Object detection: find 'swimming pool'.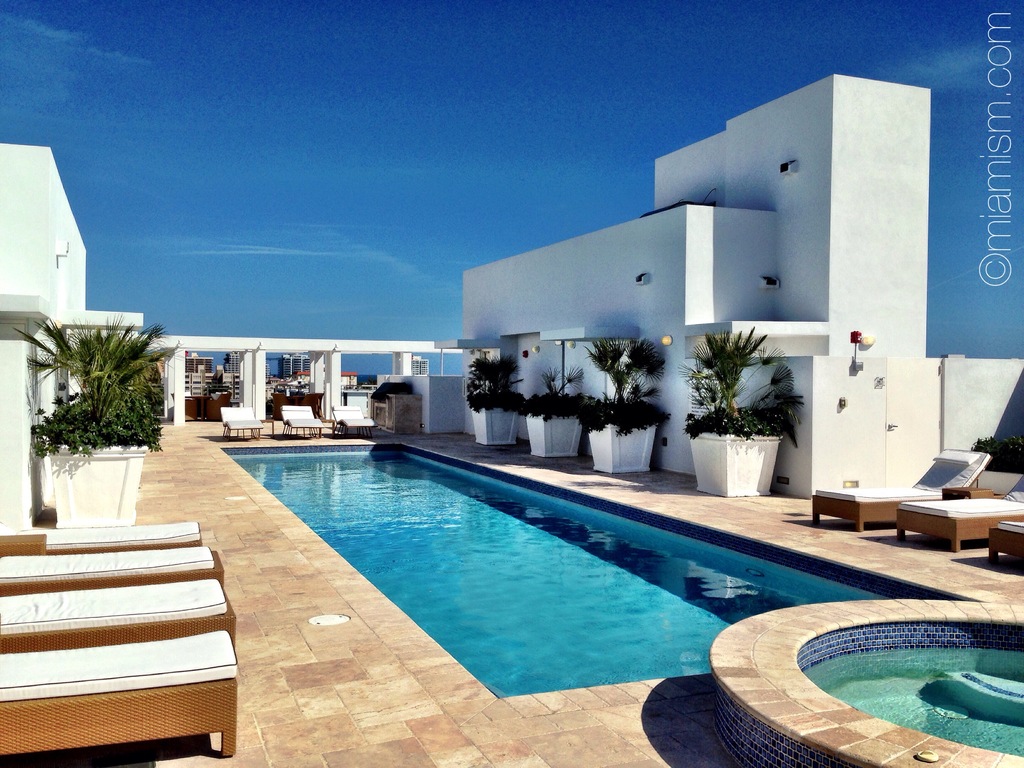
711, 600, 1023, 767.
